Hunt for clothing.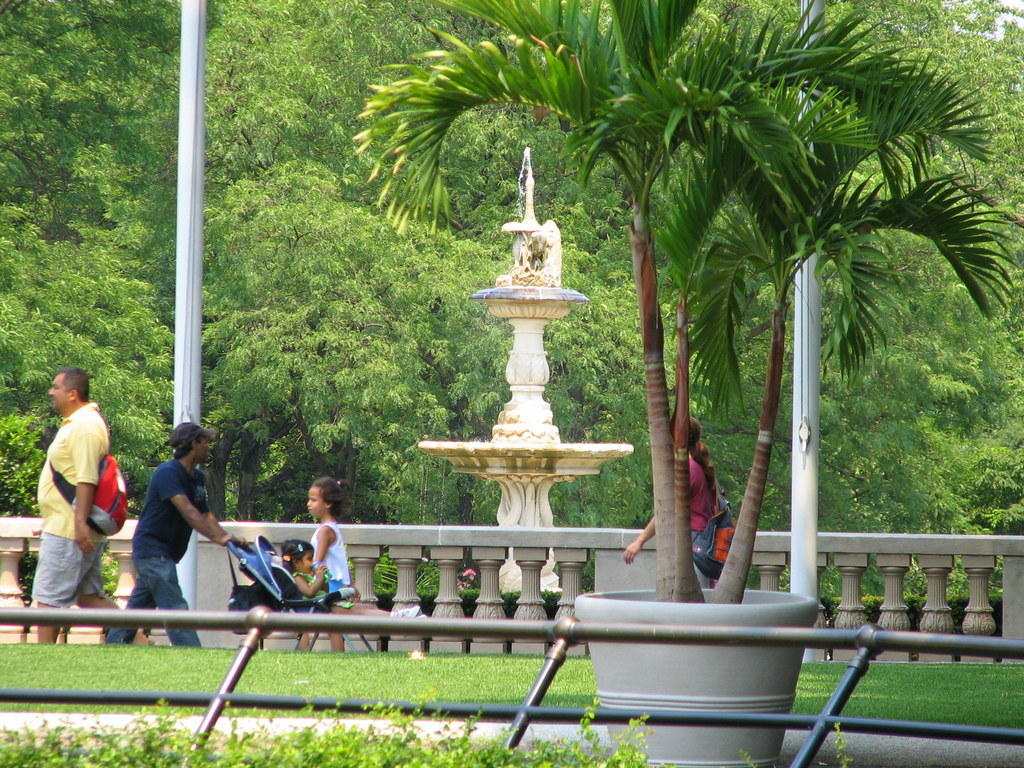
Hunted down at 680, 460, 719, 557.
